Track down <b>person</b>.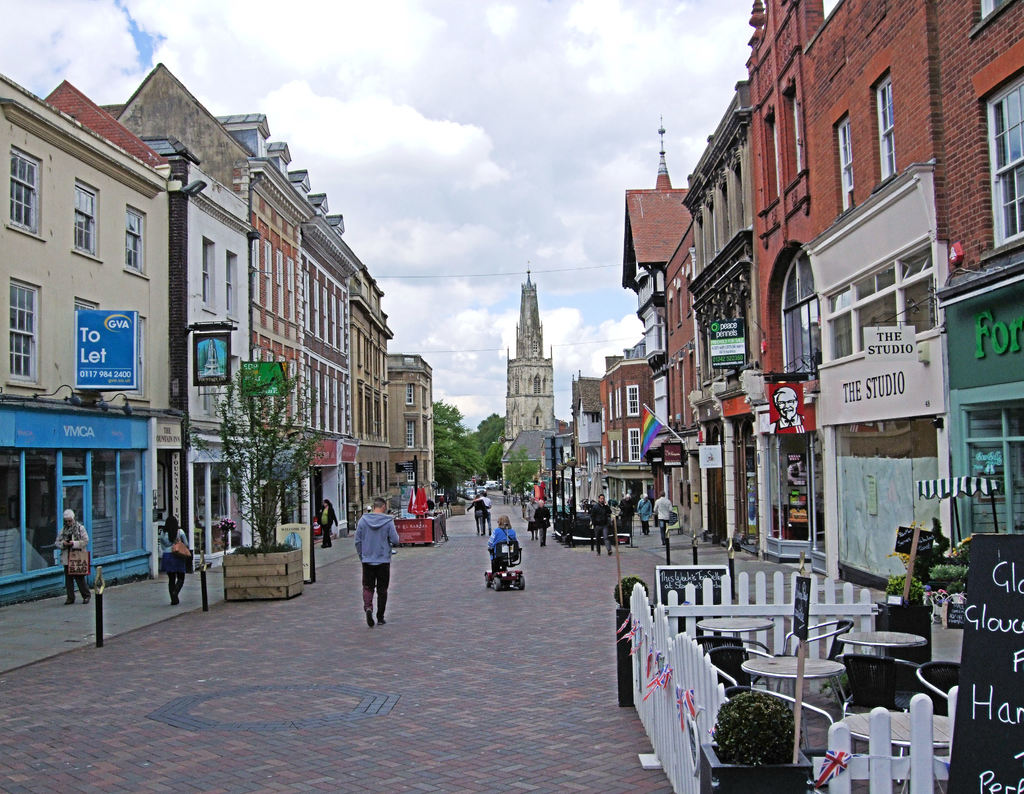
Tracked to BBox(589, 487, 615, 556).
